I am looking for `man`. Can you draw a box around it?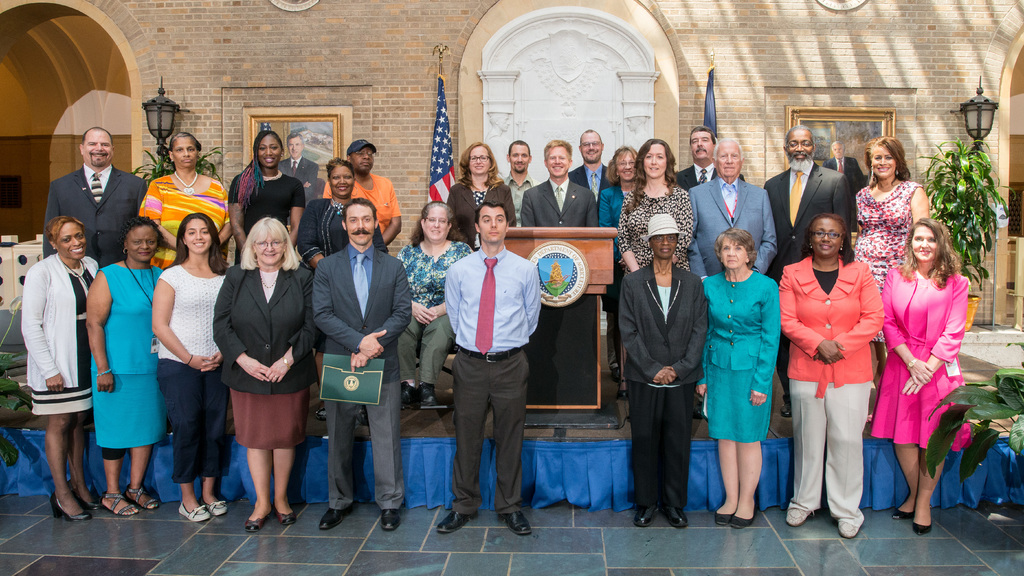
Sure, the bounding box is box(313, 199, 414, 536).
